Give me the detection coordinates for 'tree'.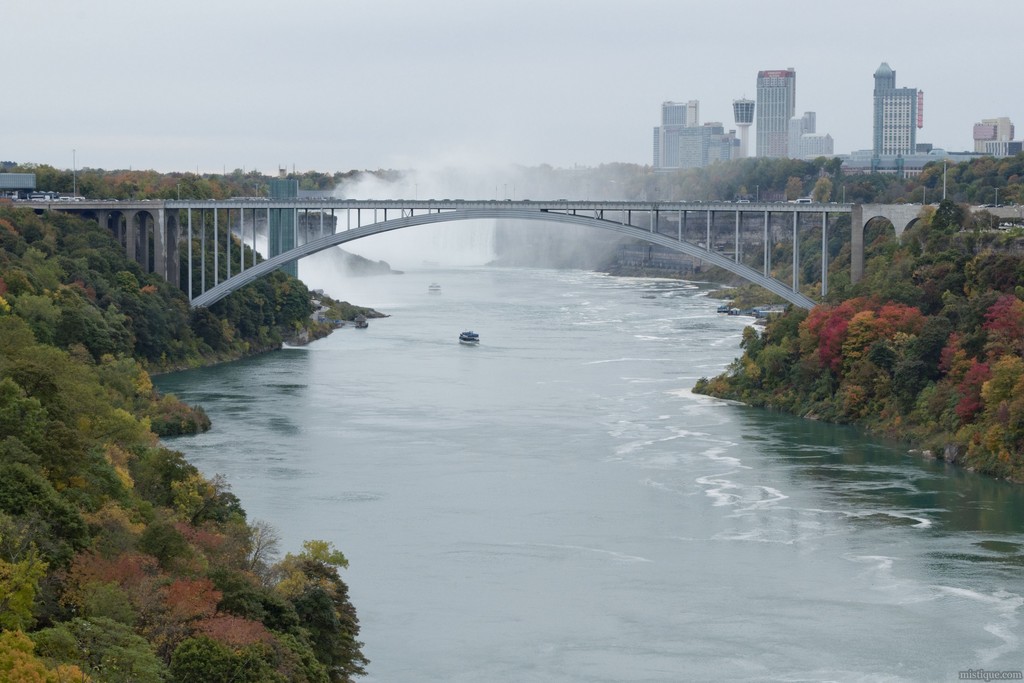
958, 236, 1020, 284.
